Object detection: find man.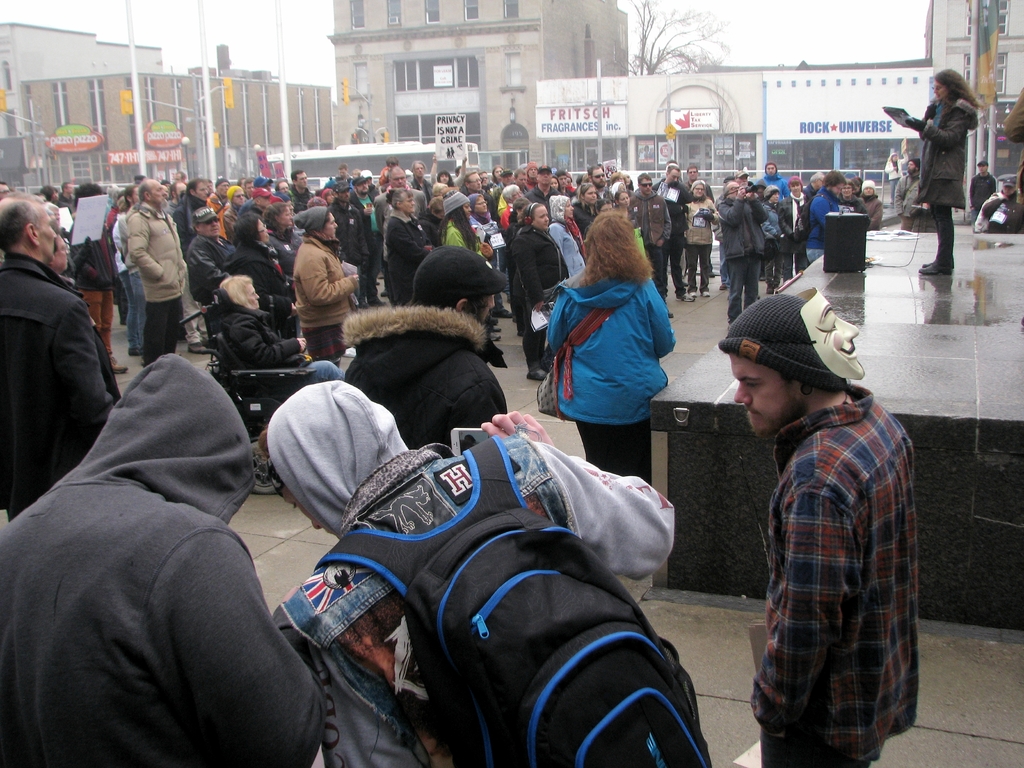
970 157 997 226.
